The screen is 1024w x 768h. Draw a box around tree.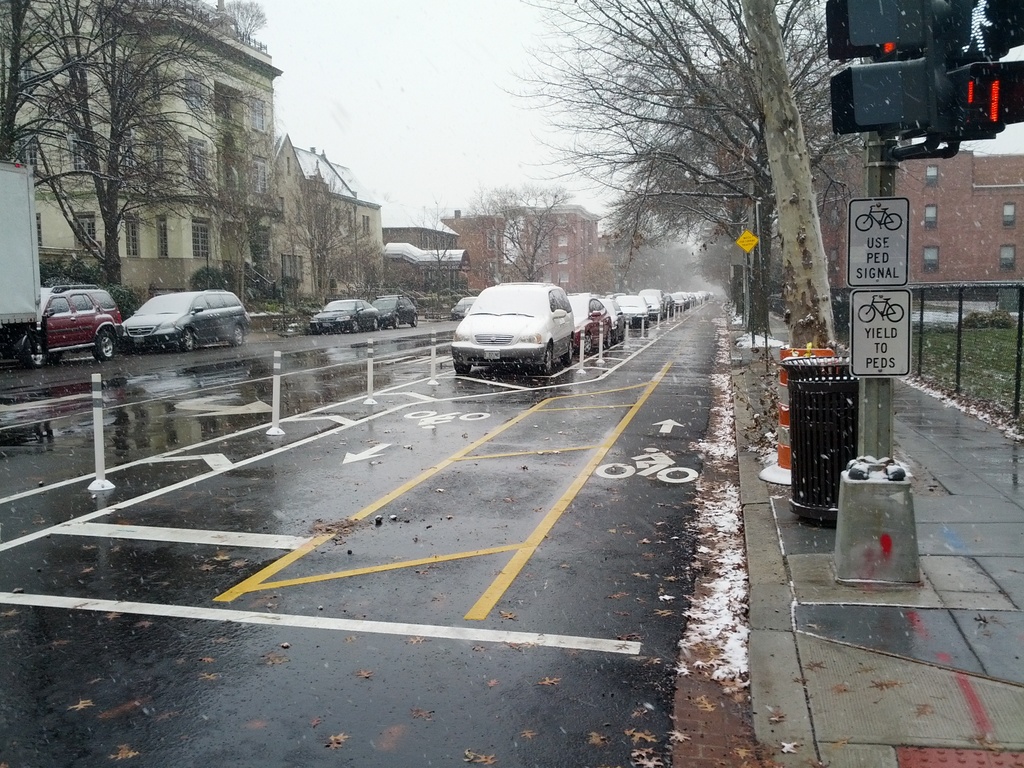
449,190,607,283.
